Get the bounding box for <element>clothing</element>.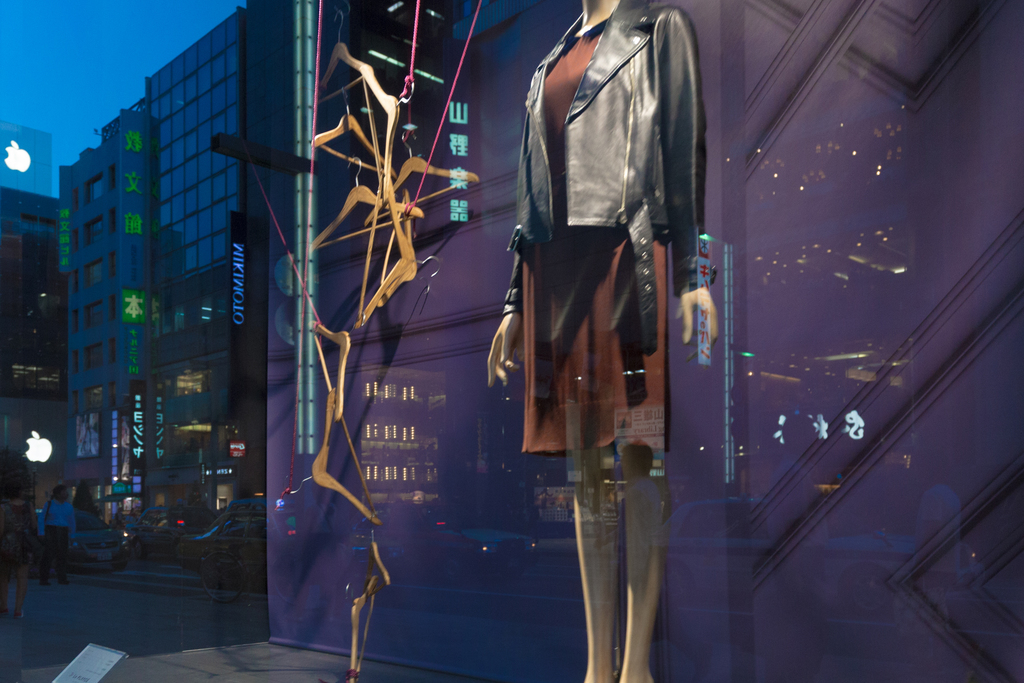
left=499, top=0, right=721, bottom=459.
